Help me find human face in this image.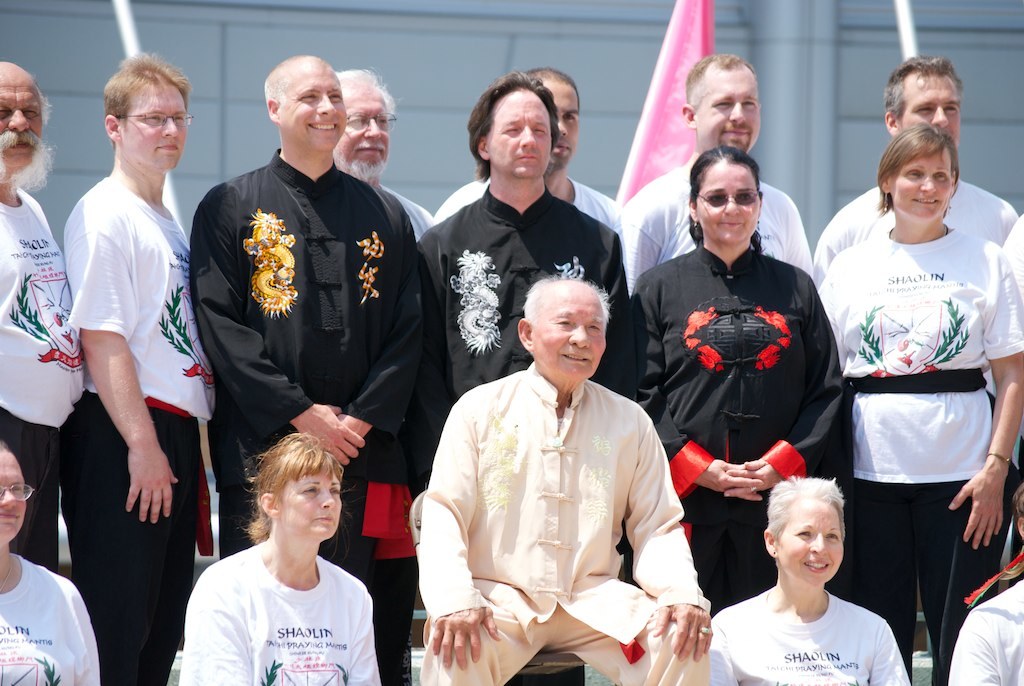
Found it: <box>0,449,26,543</box>.
